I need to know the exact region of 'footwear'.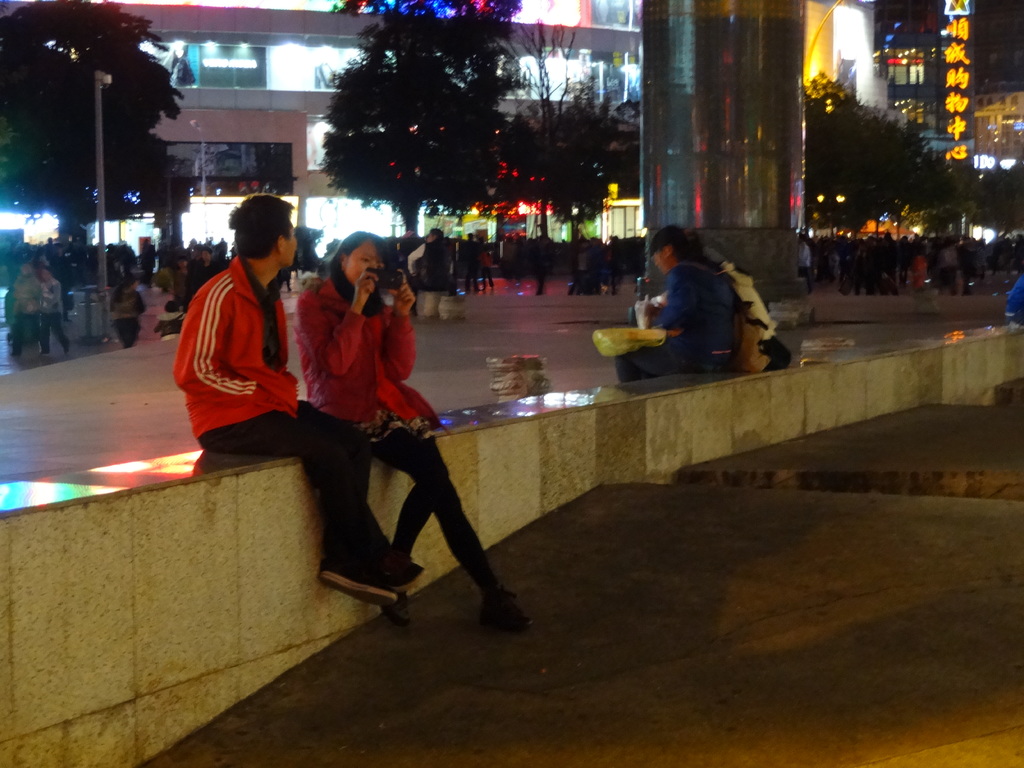
Region: [383,604,414,625].
